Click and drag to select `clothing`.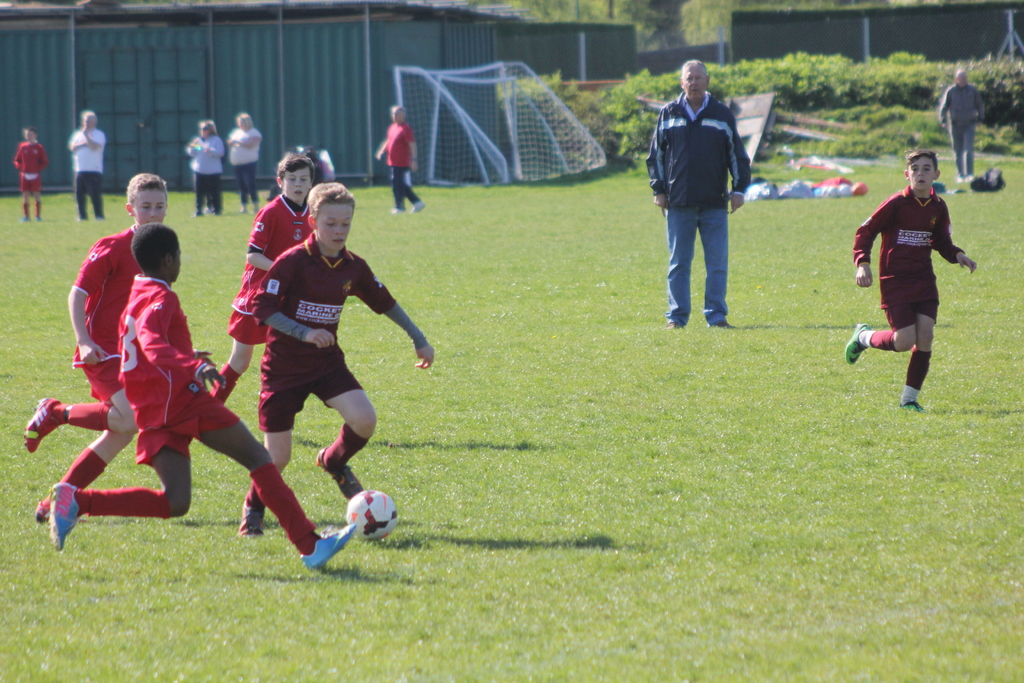
Selection: 863 165 972 358.
